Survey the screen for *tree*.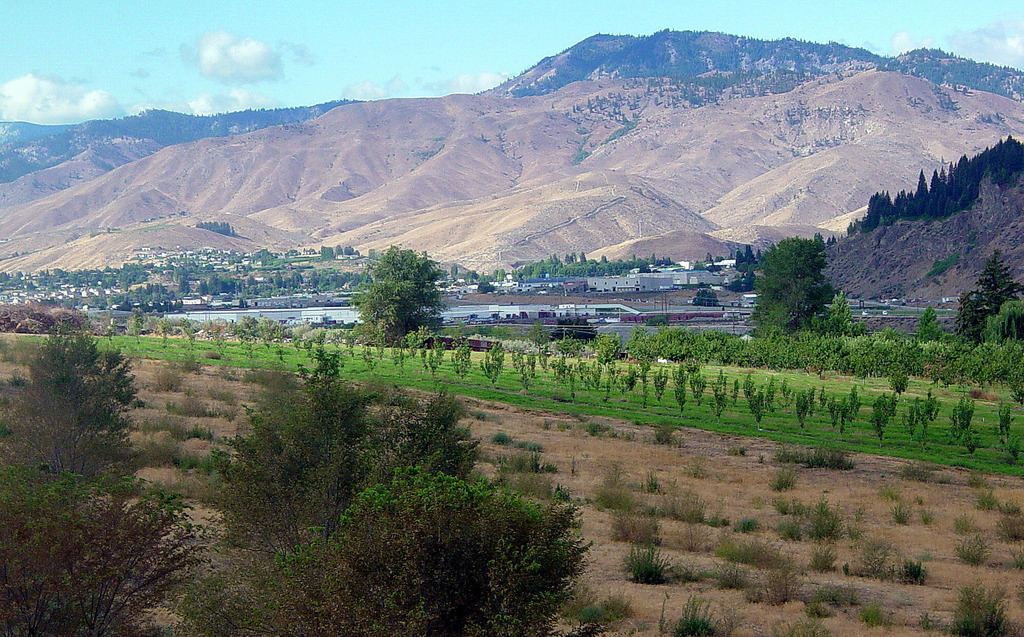
Survey found: select_region(198, 460, 611, 636).
